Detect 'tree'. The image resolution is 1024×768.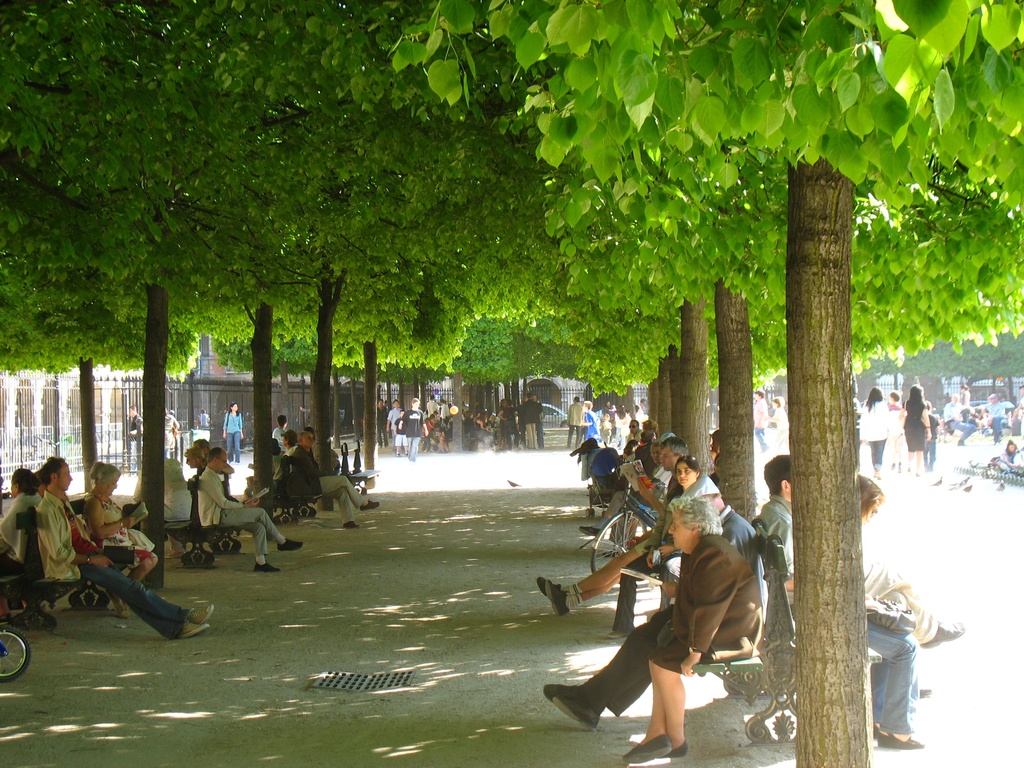
0:247:204:495.
